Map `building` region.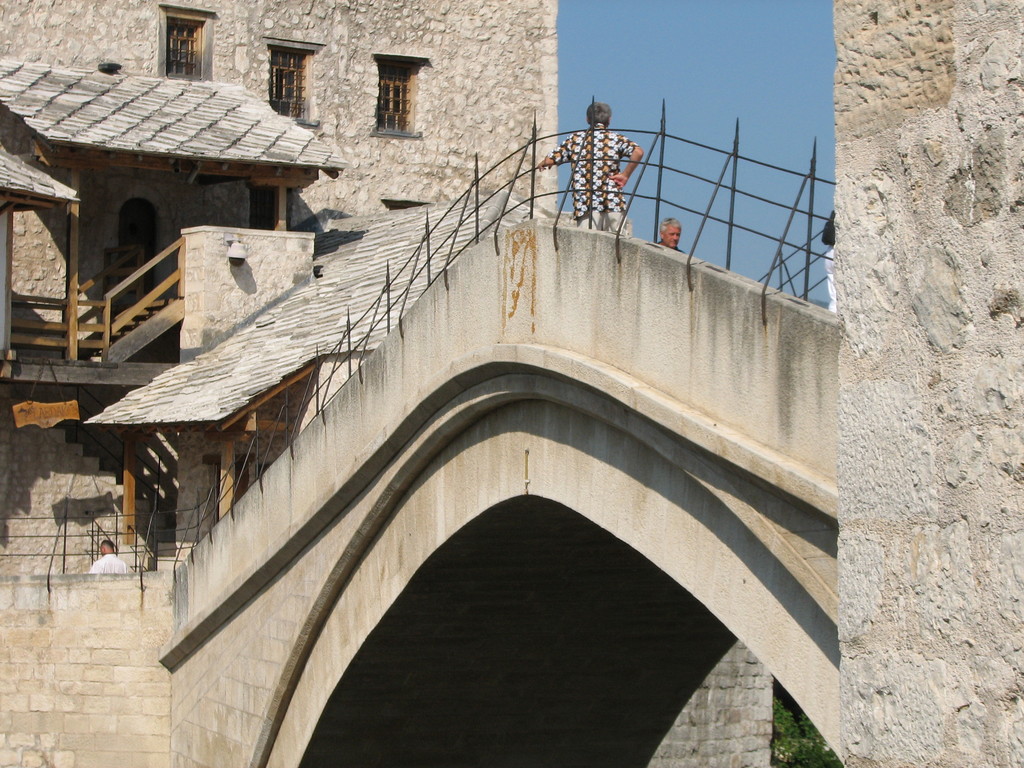
Mapped to region(0, 0, 556, 579).
